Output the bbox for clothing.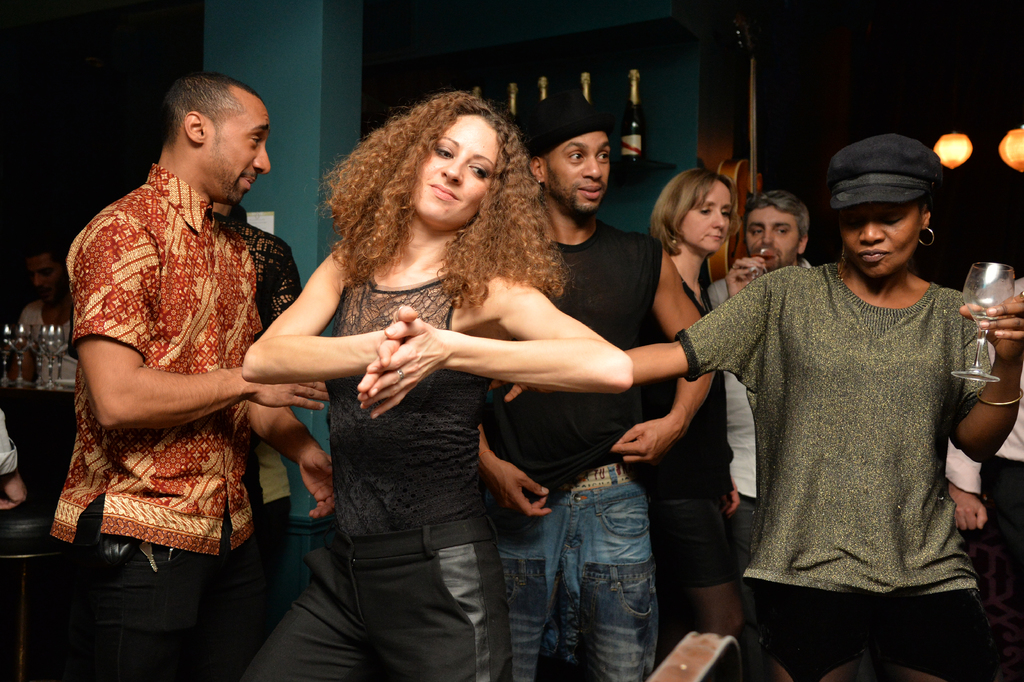
(left=265, top=274, right=474, bottom=681).
